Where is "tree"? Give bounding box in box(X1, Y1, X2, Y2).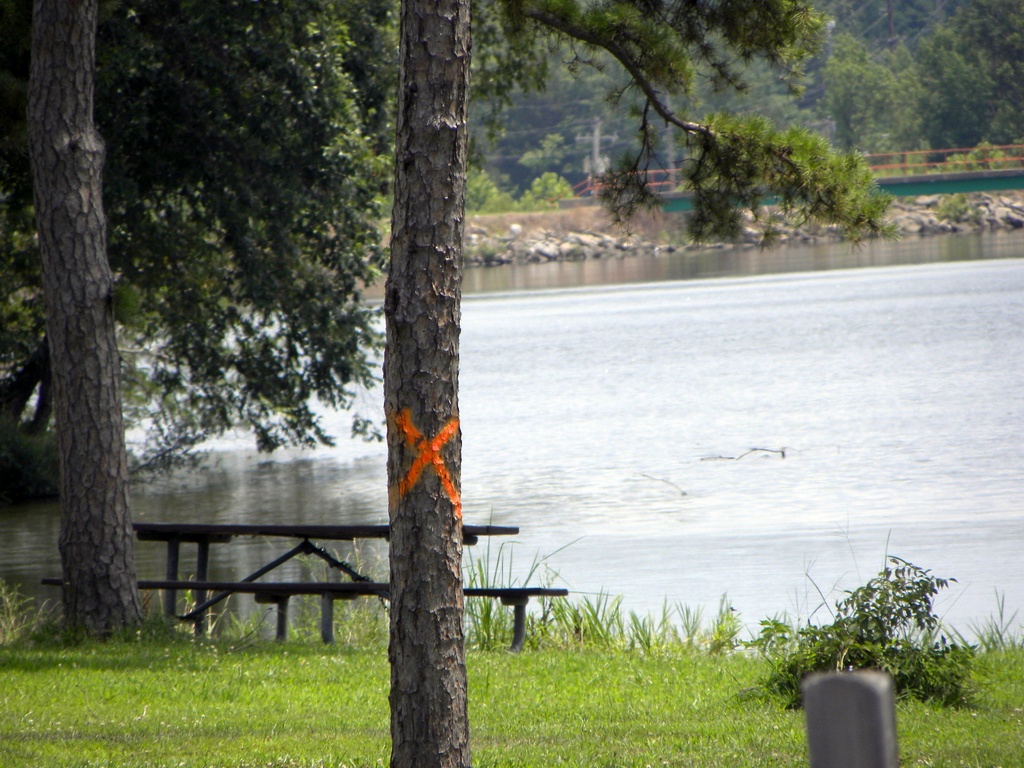
box(821, 29, 919, 165).
